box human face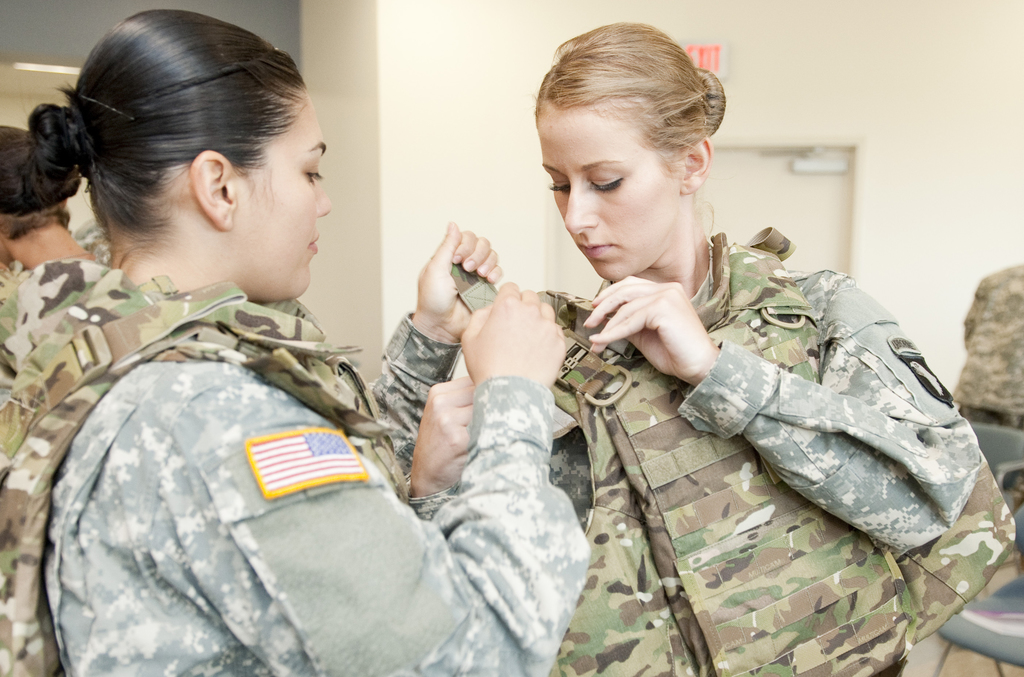
detection(540, 98, 676, 276)
